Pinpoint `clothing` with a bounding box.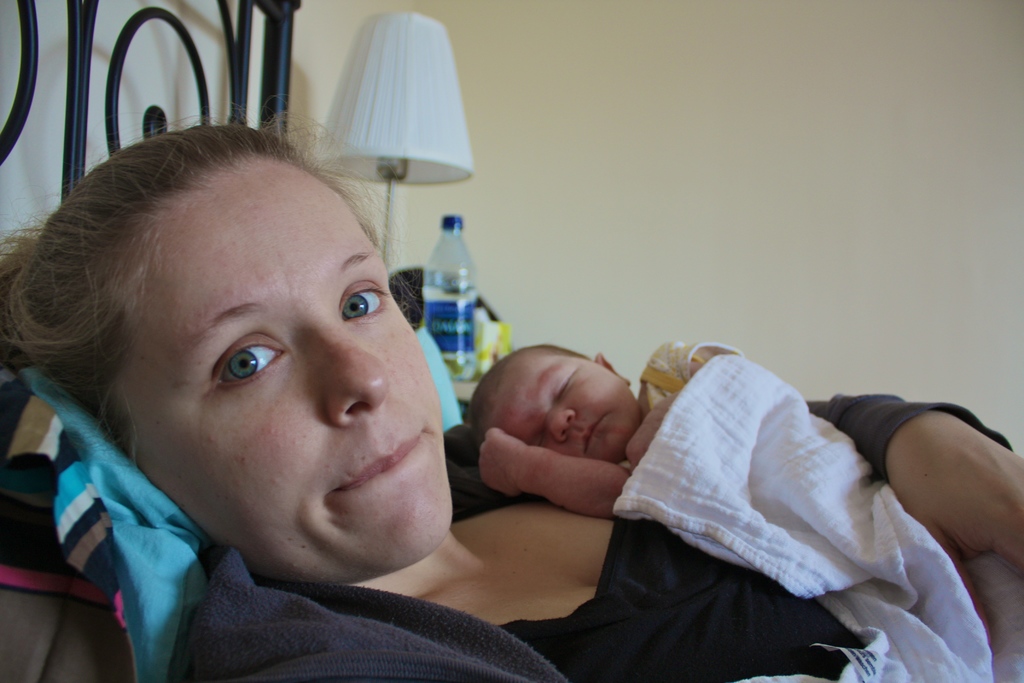
(635, 329, 1018, 503).
